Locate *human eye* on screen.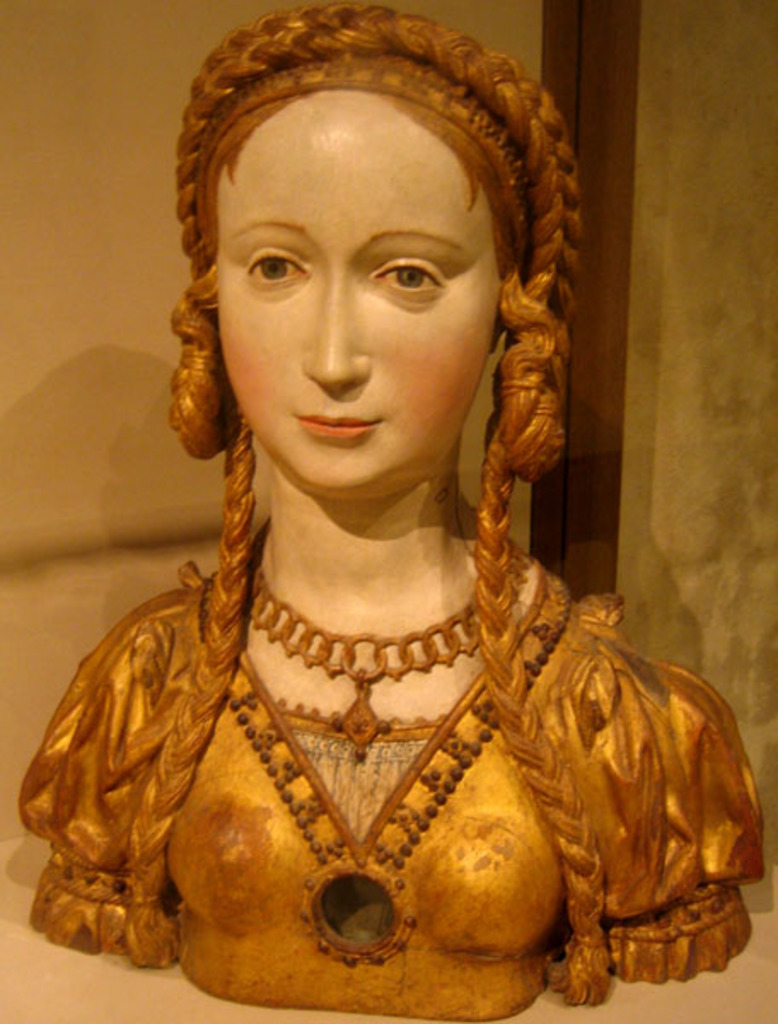
On screen at (365, 258, 452, 302).
